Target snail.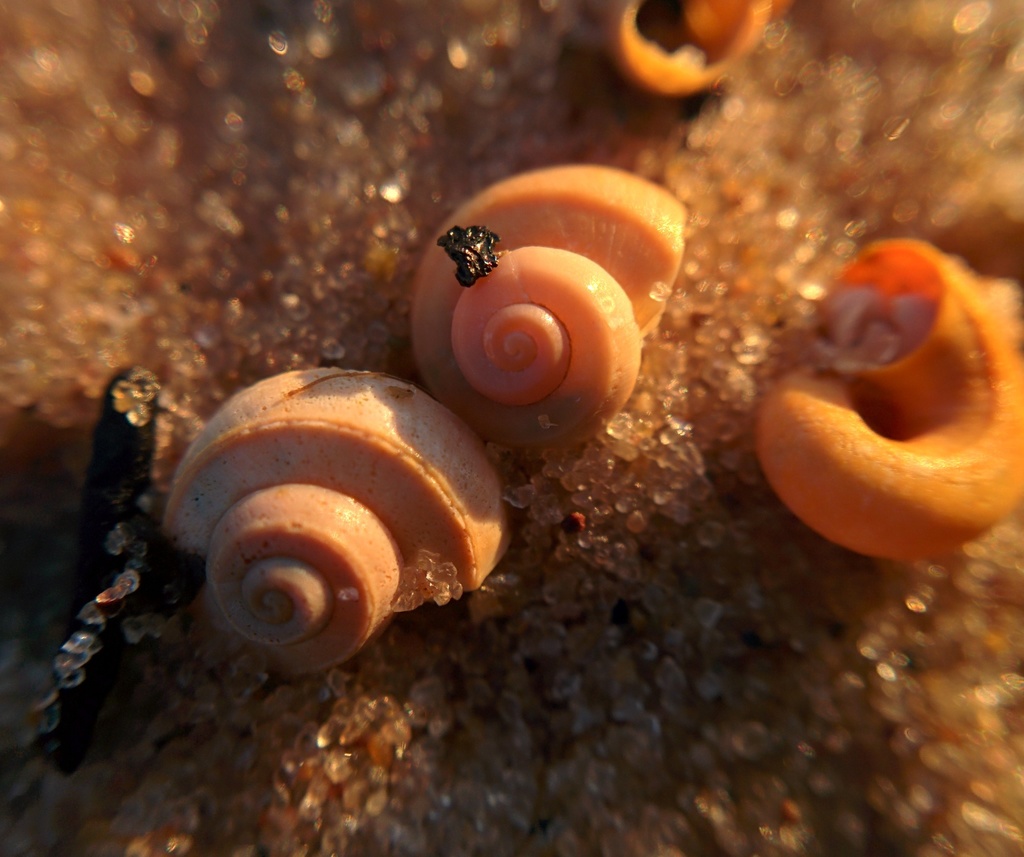
Target region: box(159, 368, 514, 678).
